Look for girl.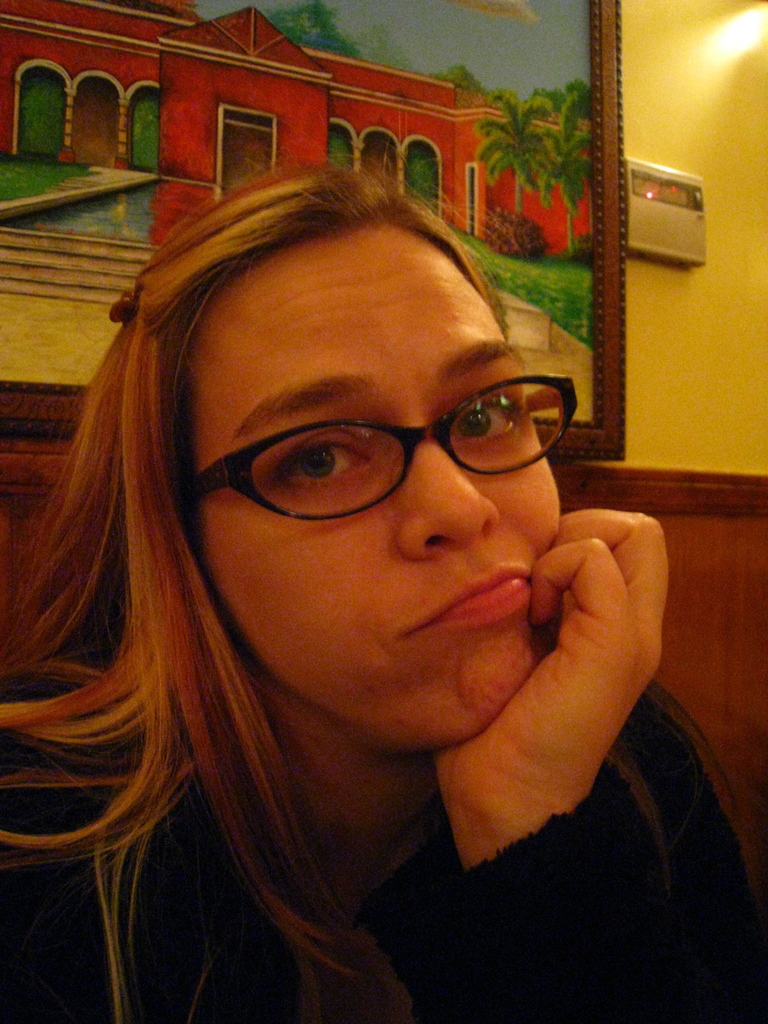
Found: <box>1,164,767,1023</box>.
